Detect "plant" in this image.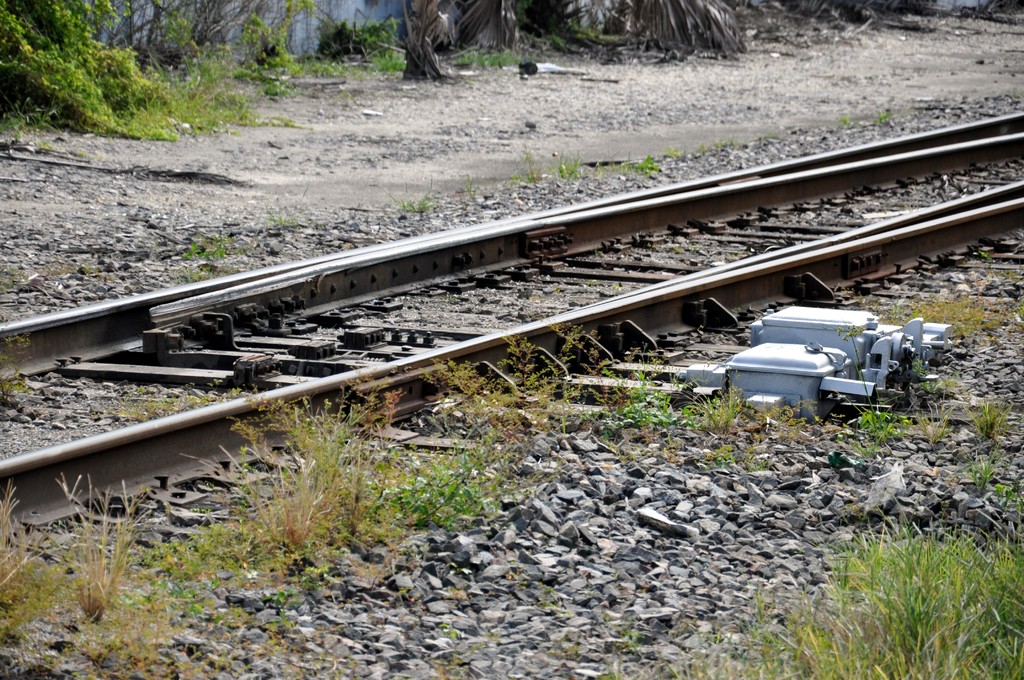
Detection: x1=971, y1=397, x2=1018, y2=451.
